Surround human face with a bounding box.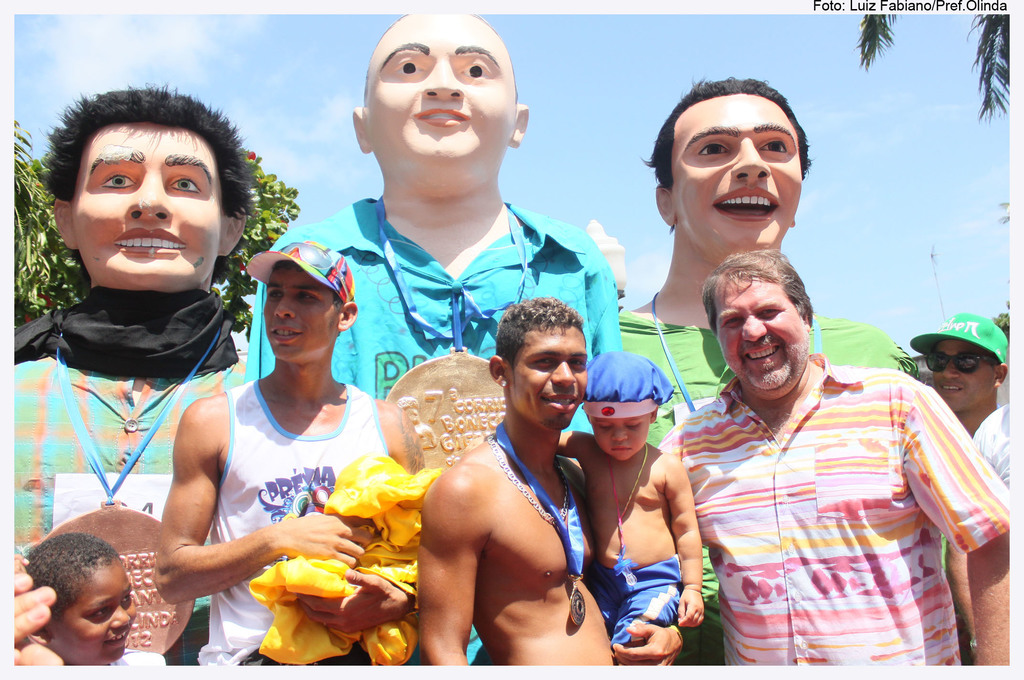
(52, 560, 138, 661).
